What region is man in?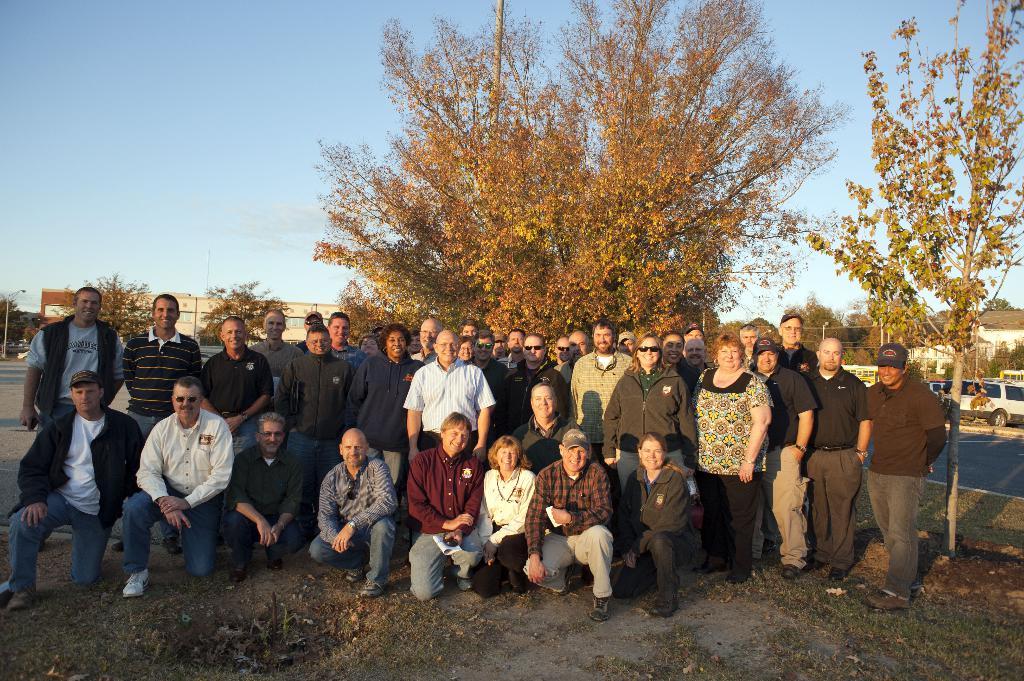
[x1=570, y1=317, x2=634, y2=550].
